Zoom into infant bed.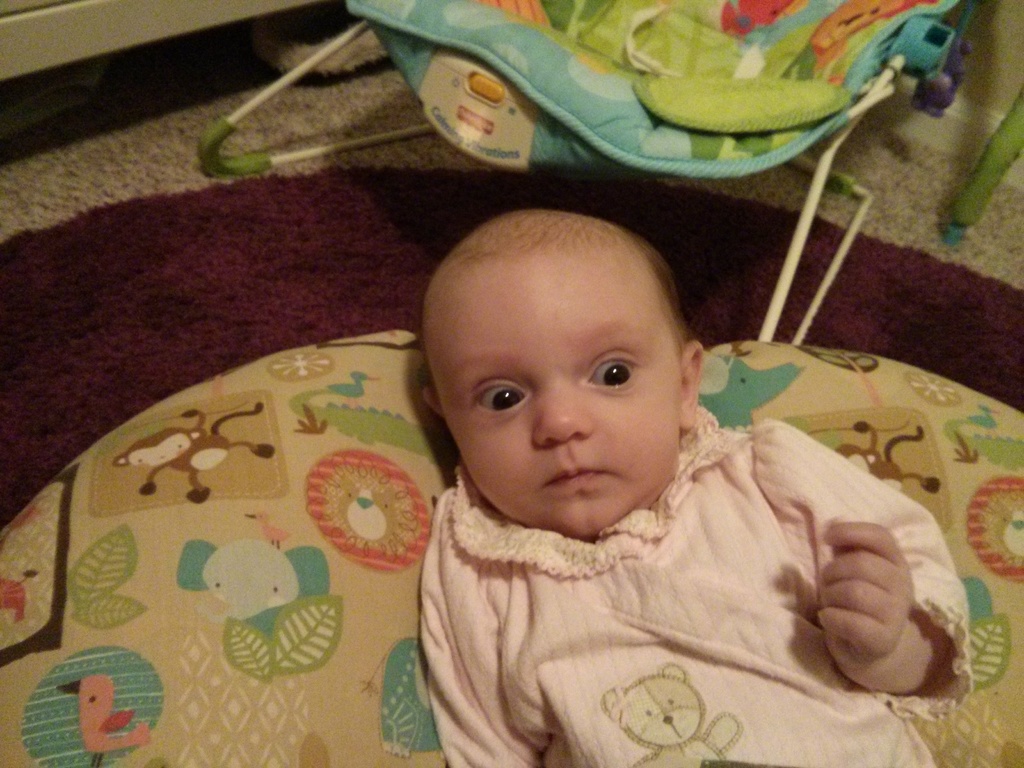
Zoom target: [190, 0, 978, 344].
